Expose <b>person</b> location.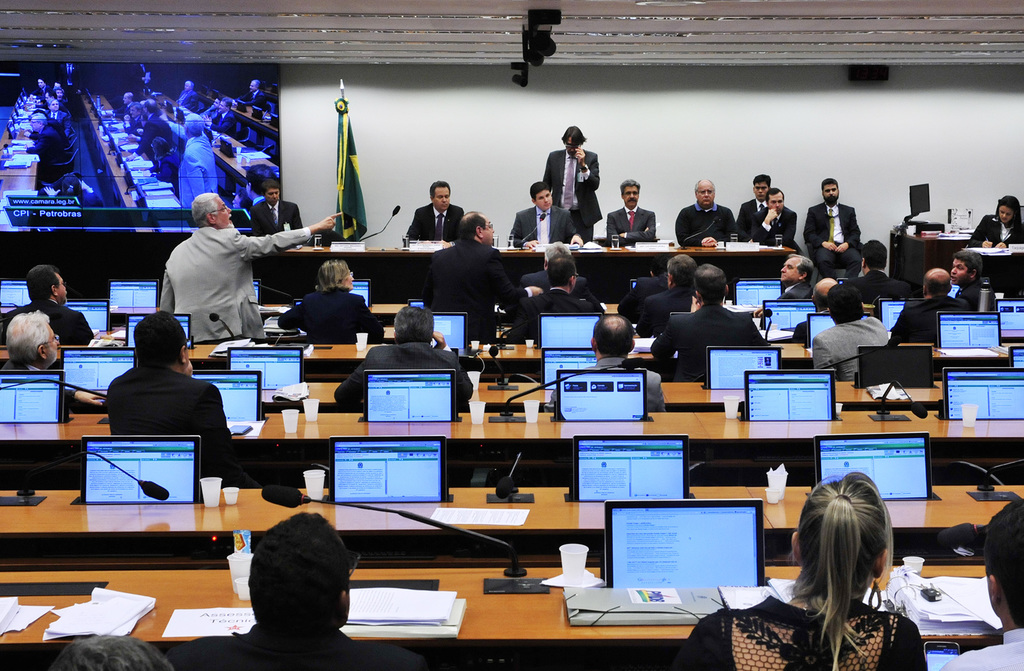
Exposed at select_region(648, 267, 768, 382).
